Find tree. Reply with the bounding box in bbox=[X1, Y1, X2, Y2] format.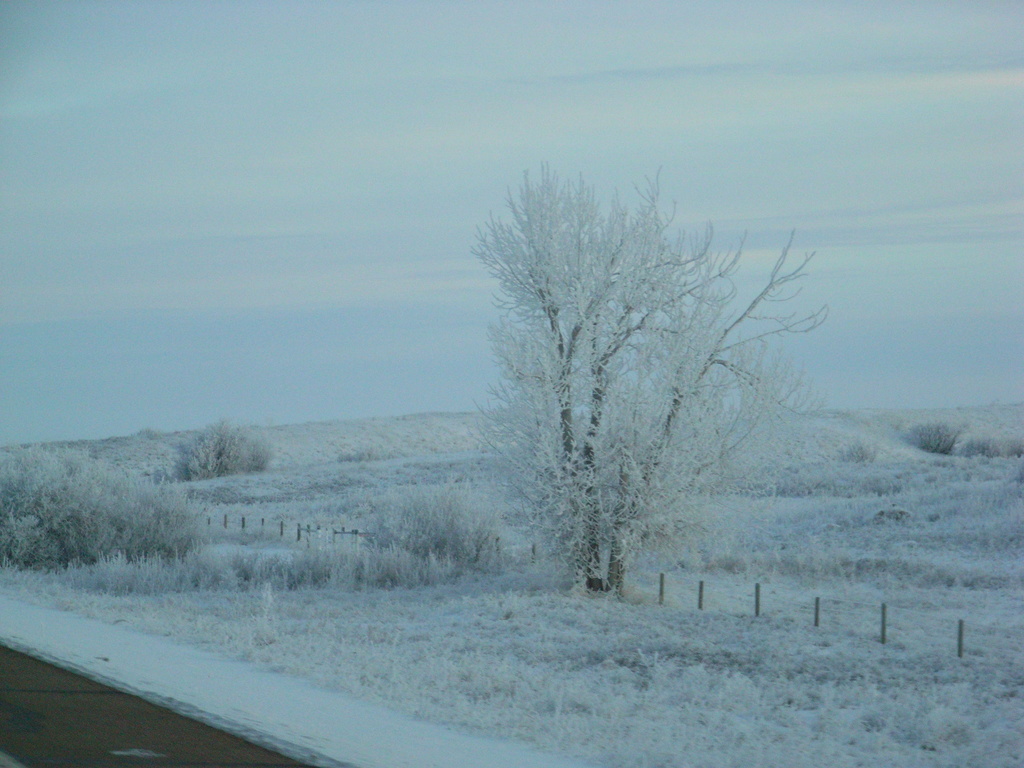
bbox=[454, 154, 818, 599].
